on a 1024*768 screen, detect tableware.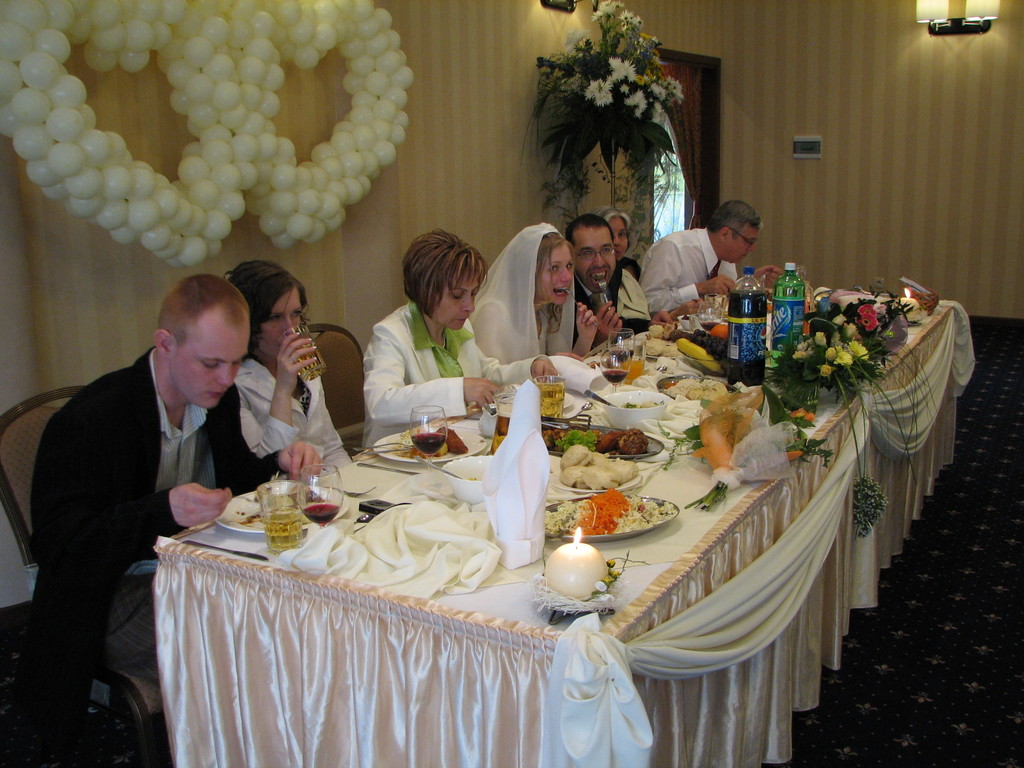
(x1=356, y1=445, x2=410, y2=447).
